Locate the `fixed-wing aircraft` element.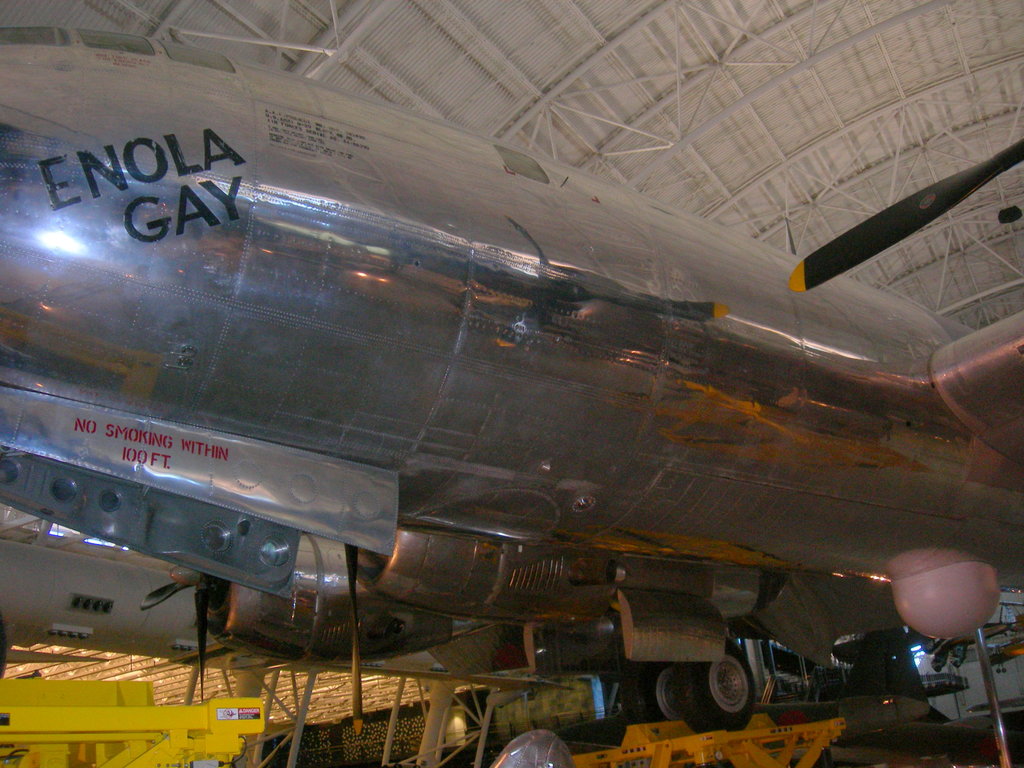
Element bbox: (0,24,1023,730).
